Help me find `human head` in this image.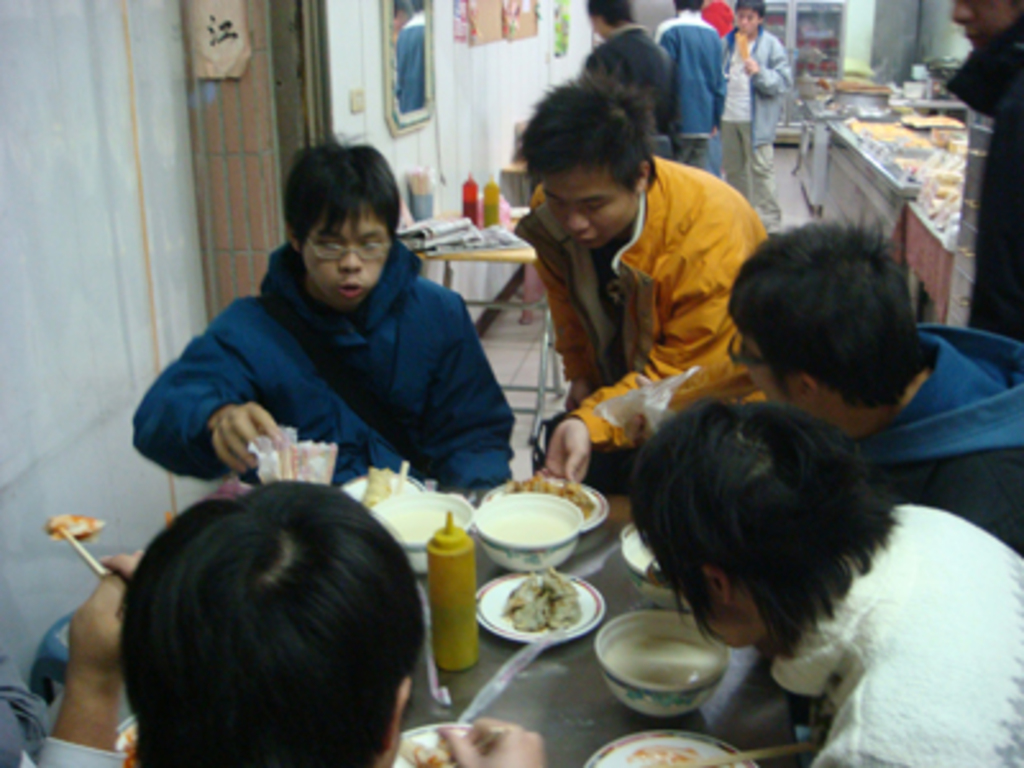
Found it: [left=724, top=210, right=932, bottom=425].
